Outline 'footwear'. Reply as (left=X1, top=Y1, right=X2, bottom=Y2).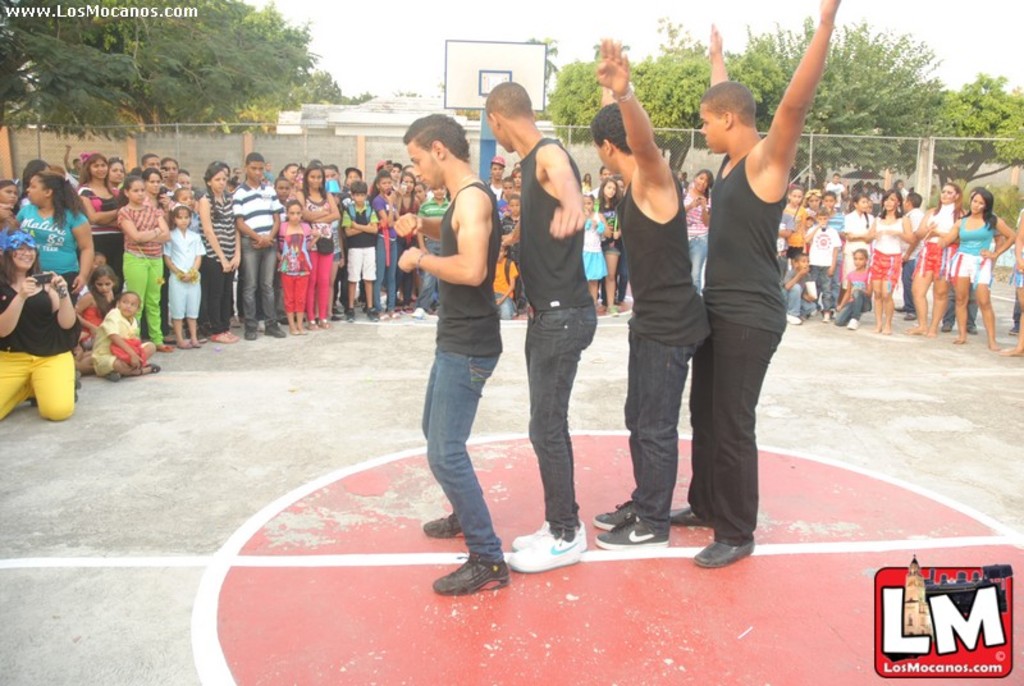
(left=343, top=306, right=355, bottom=323).
